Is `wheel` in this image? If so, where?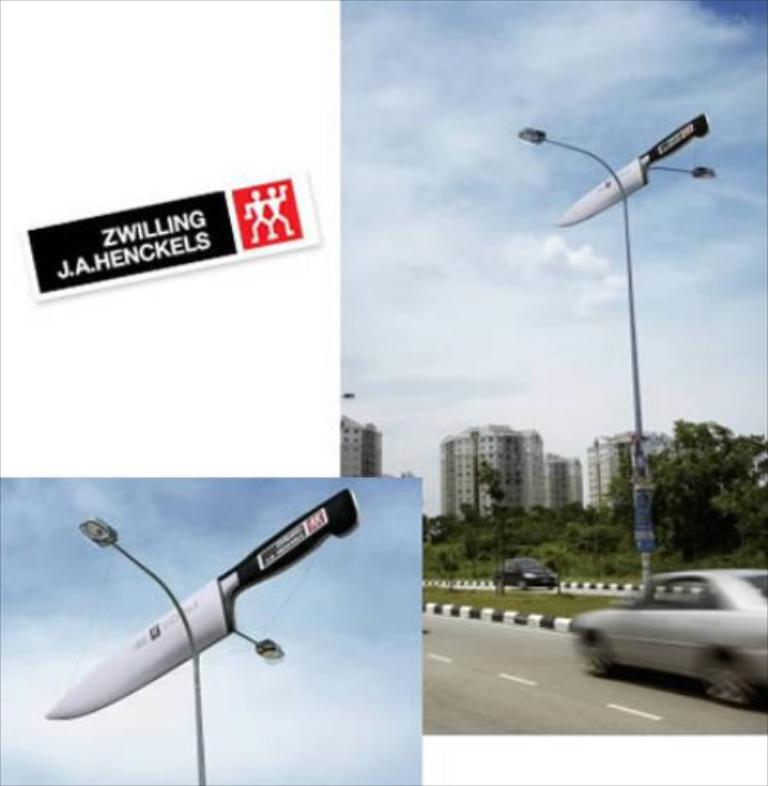
Yes, at pyautogui.locateOnScreen(702, 645, 757, 700).
